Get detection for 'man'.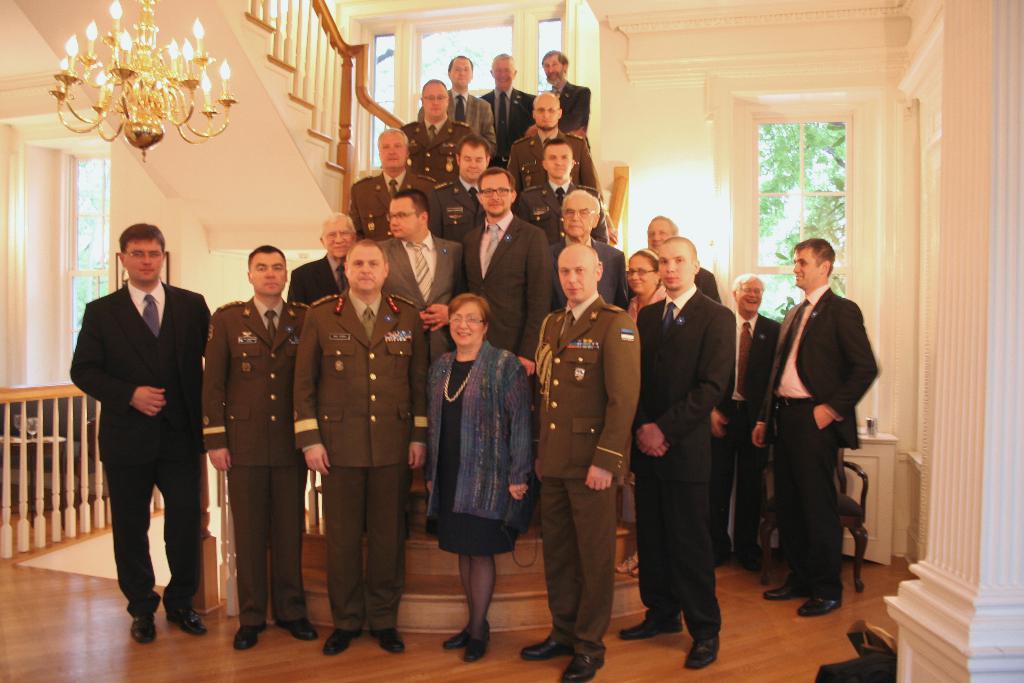
Detection: Rect(537, 49, 593, 149).
